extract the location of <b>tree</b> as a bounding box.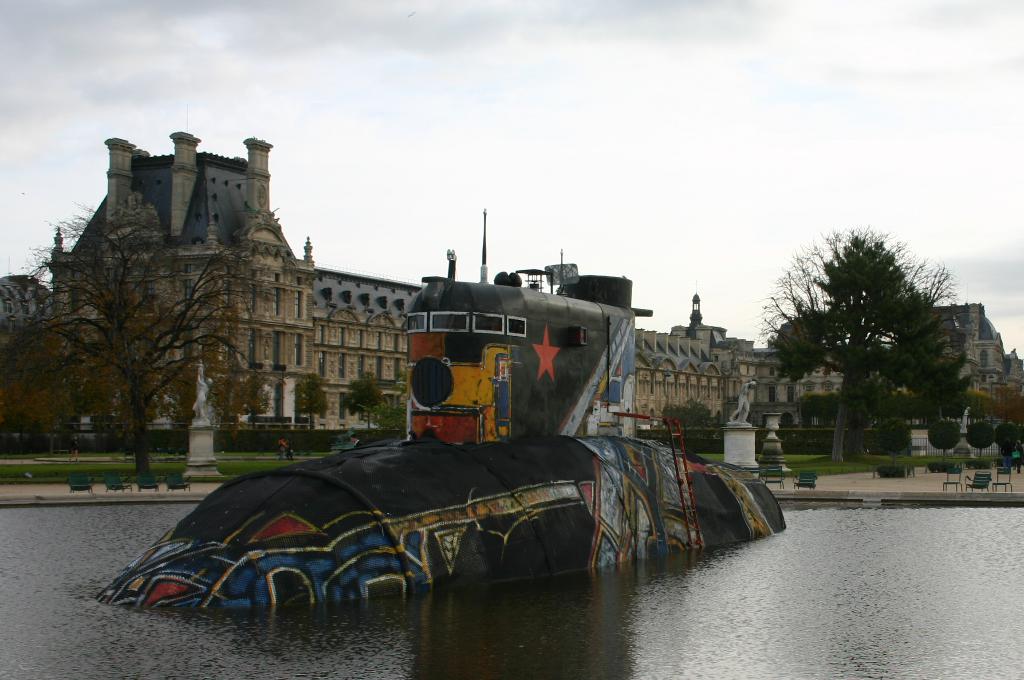
[292, 371, 333, 429].
